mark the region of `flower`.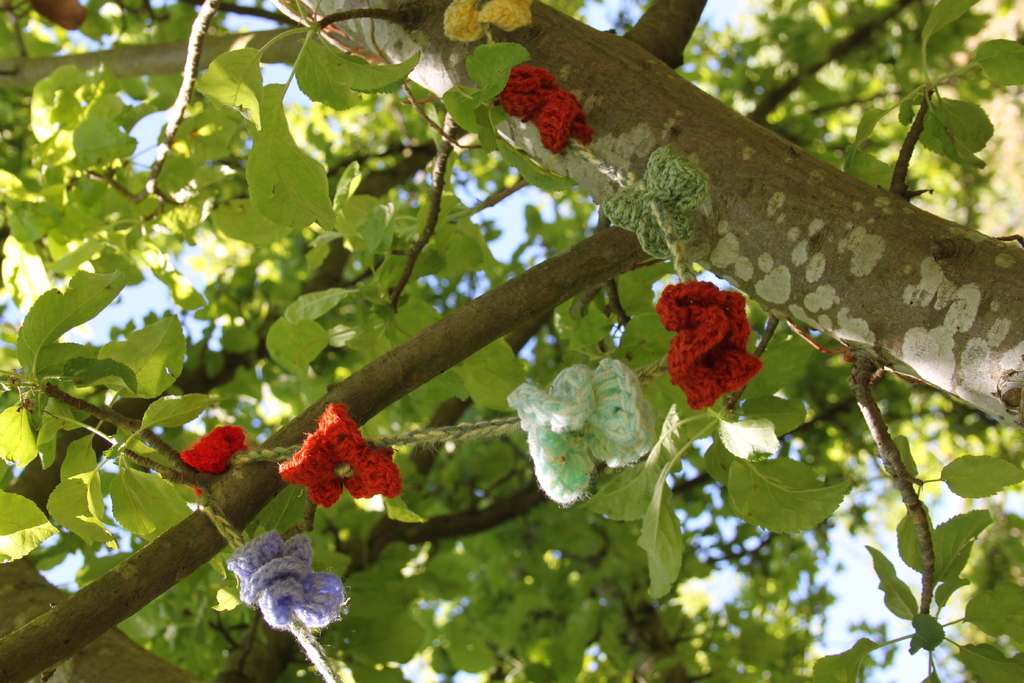
Region: x1=499, y1=56, x2=587, y2=152.
